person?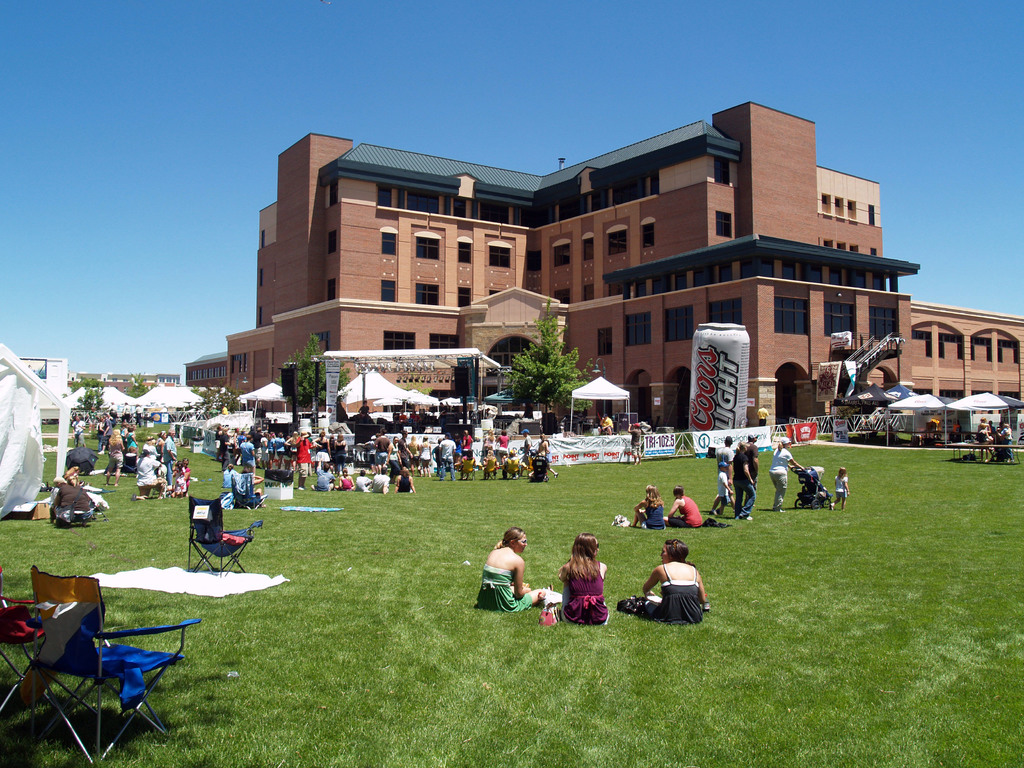
locate(397, 428, 413, 463)
